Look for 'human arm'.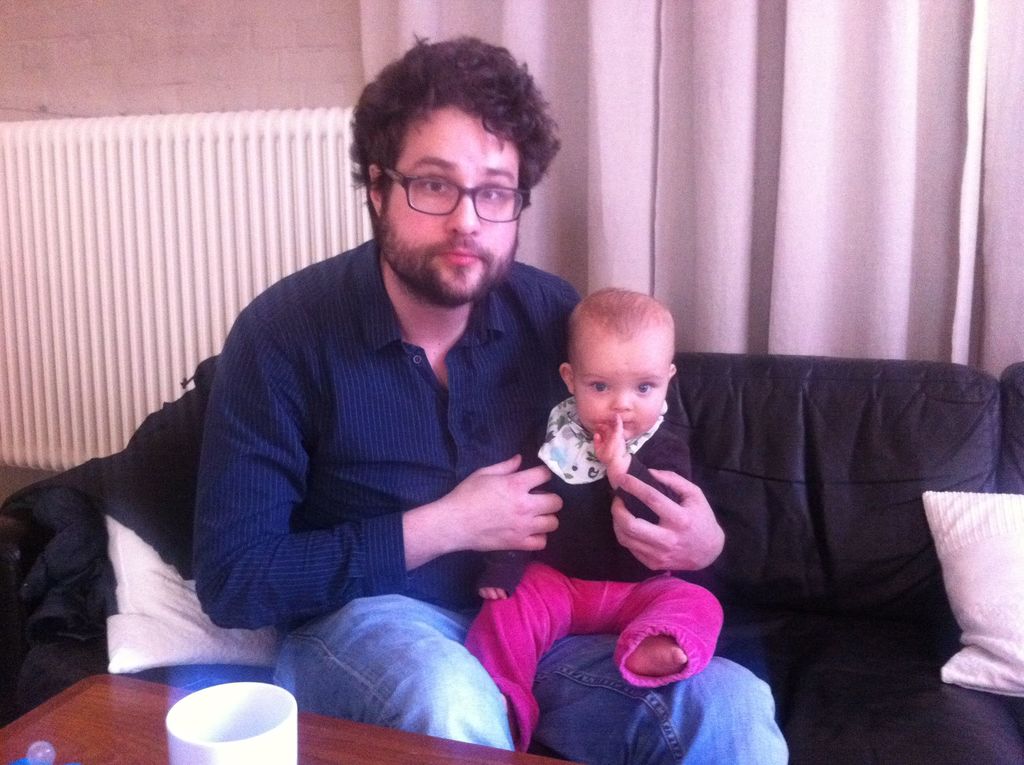
Found: box=[576, 428, 742, 613].
